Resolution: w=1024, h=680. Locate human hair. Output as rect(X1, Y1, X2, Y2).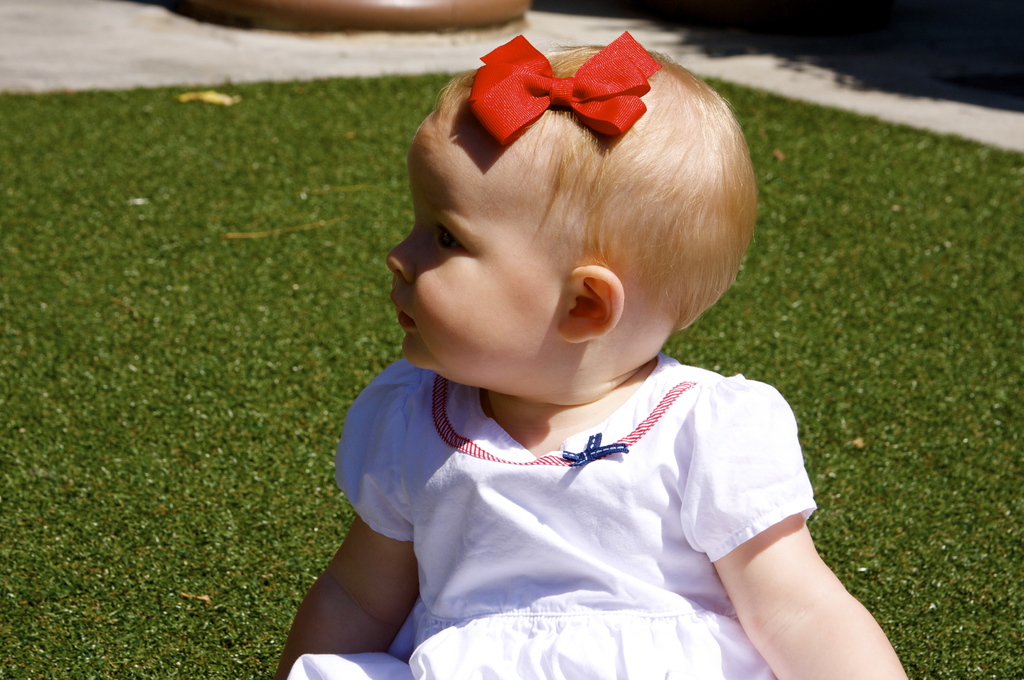
rect(397, 0, 757, 389).
